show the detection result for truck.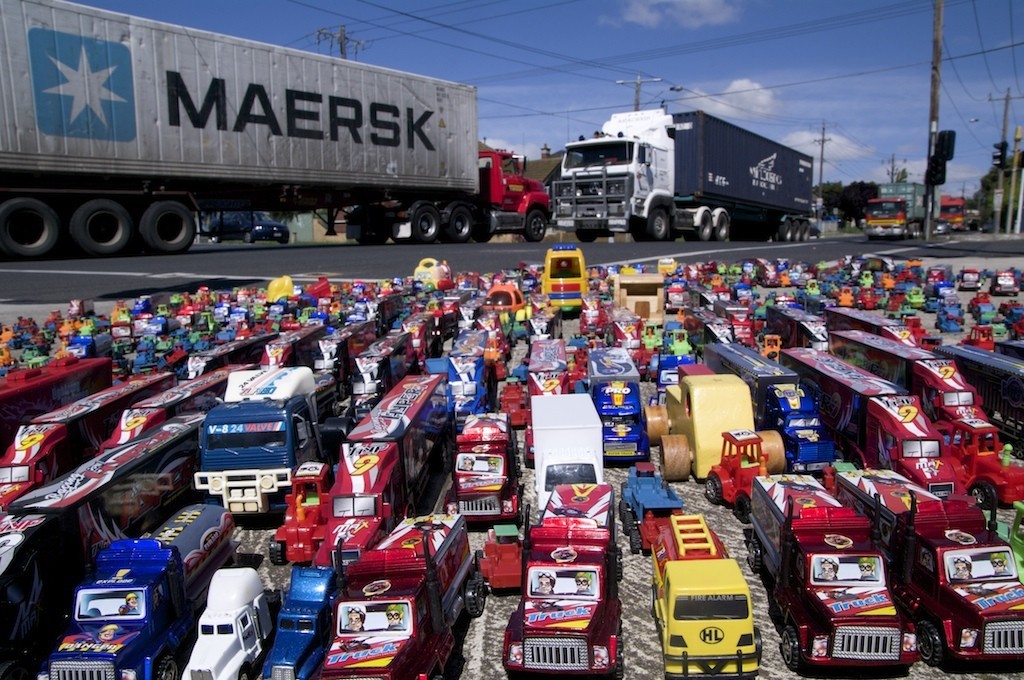
<box>581,345,652,468</box>.
